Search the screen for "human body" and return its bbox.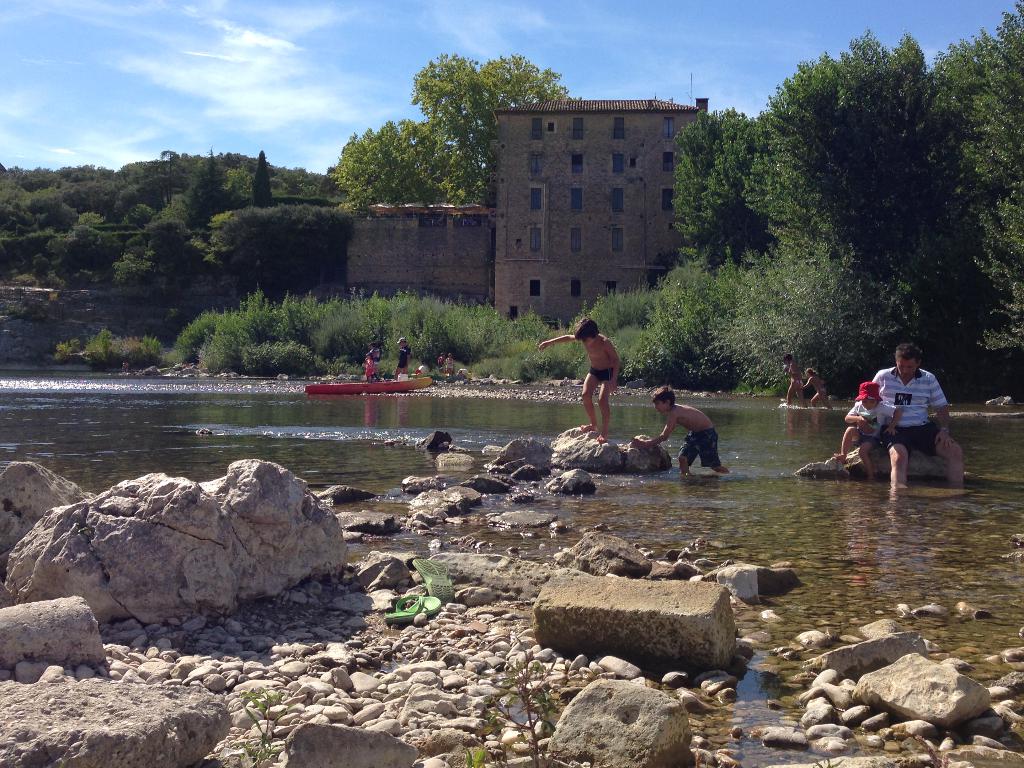
Found: box(392, 346, 413, 378).
